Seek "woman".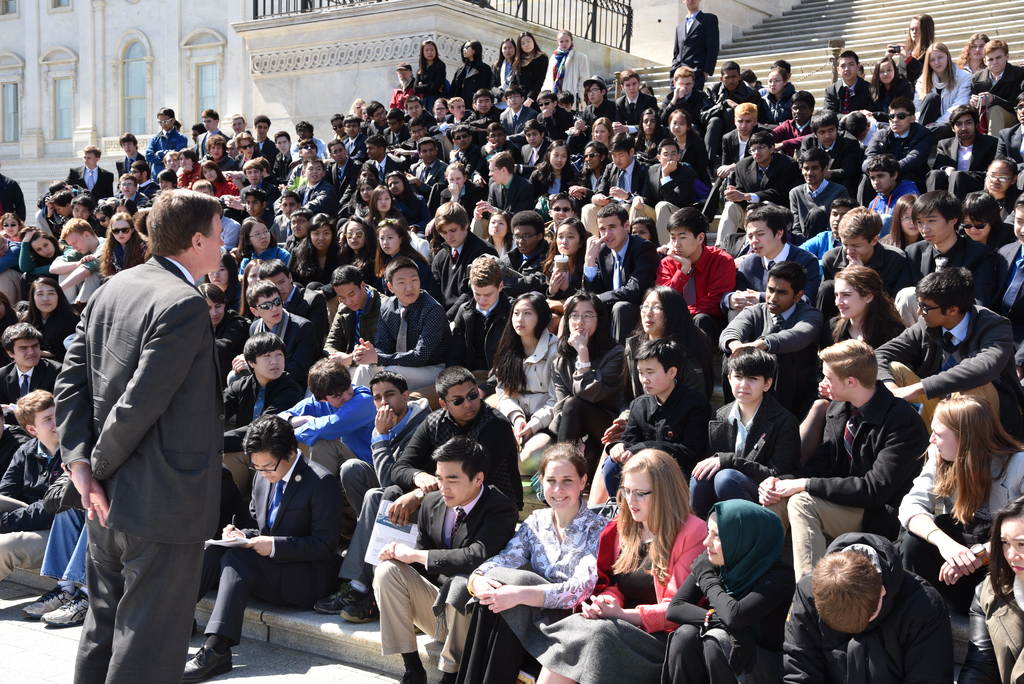
x1=456, y1=441, x2=612, y2=683.
